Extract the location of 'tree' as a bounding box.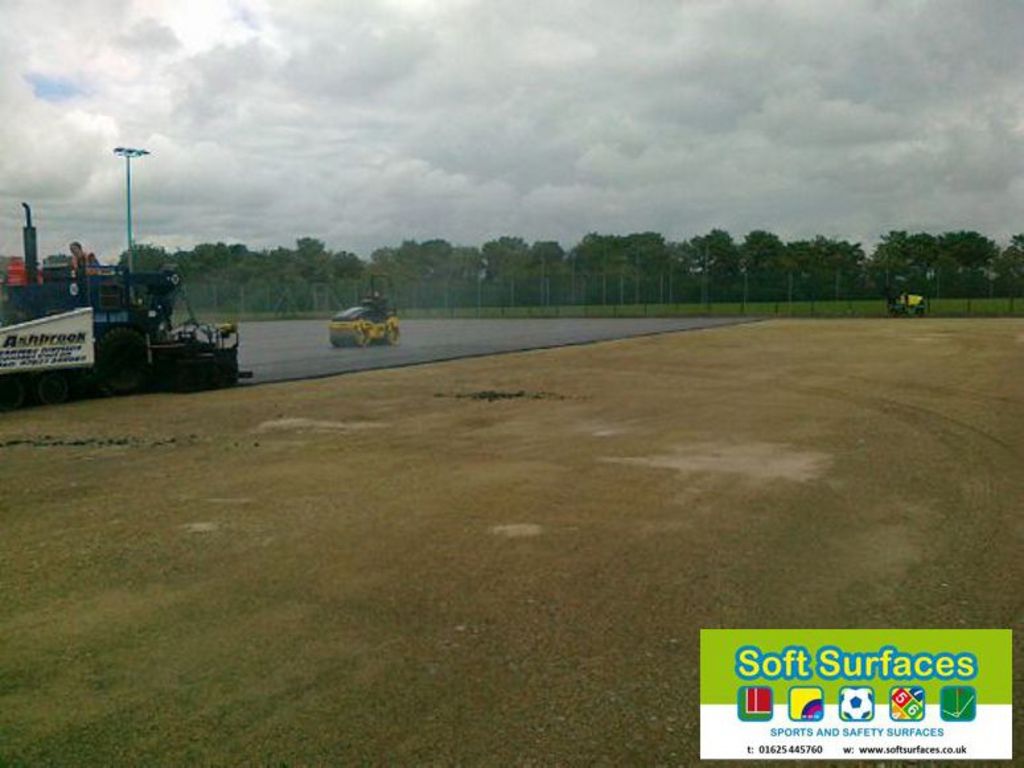
<box>744,227,787,289</box>.
